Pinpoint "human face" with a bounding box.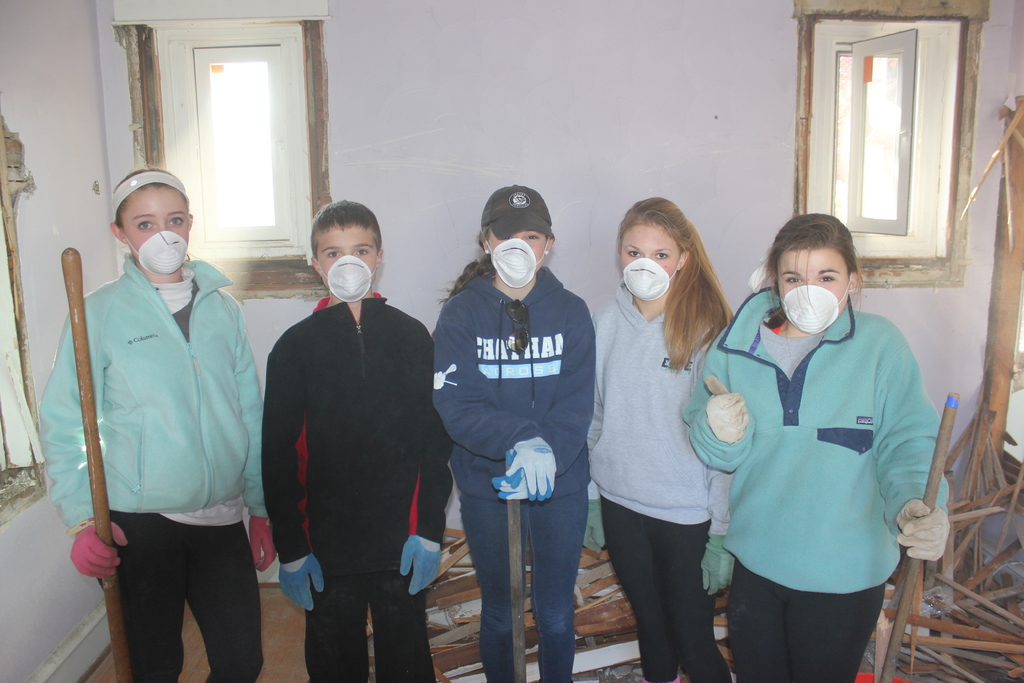
317/227/380/276.
